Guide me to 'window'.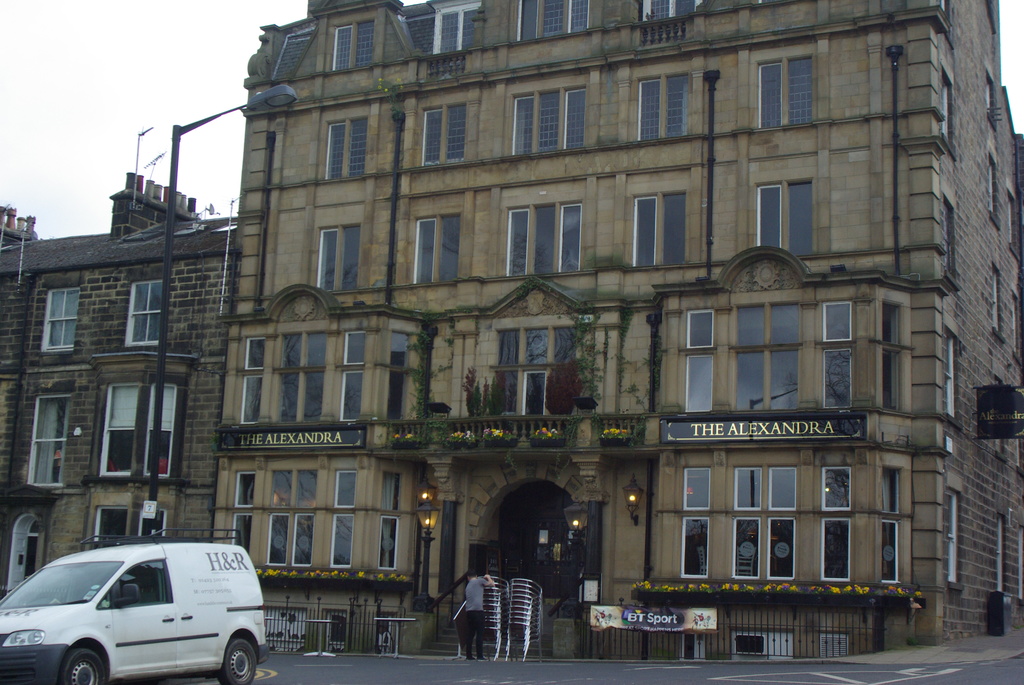
Guidance: rect(328, 119, 368, 178).
